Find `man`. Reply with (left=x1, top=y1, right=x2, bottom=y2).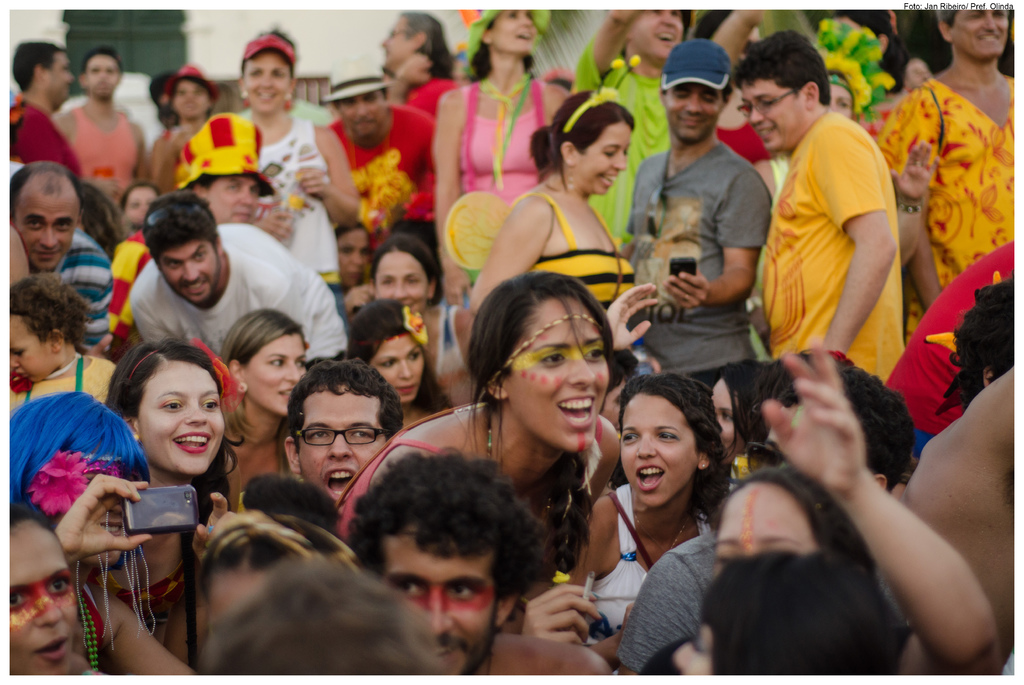
(left=749, top=58, right=924, bottom=444).
